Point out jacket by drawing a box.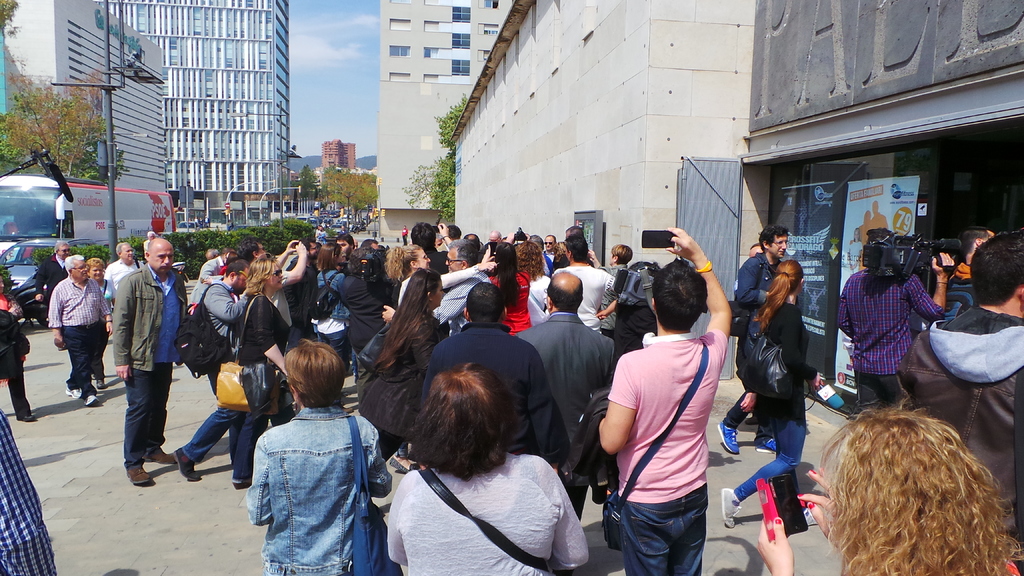
crop(111, 262, 187, 369).
